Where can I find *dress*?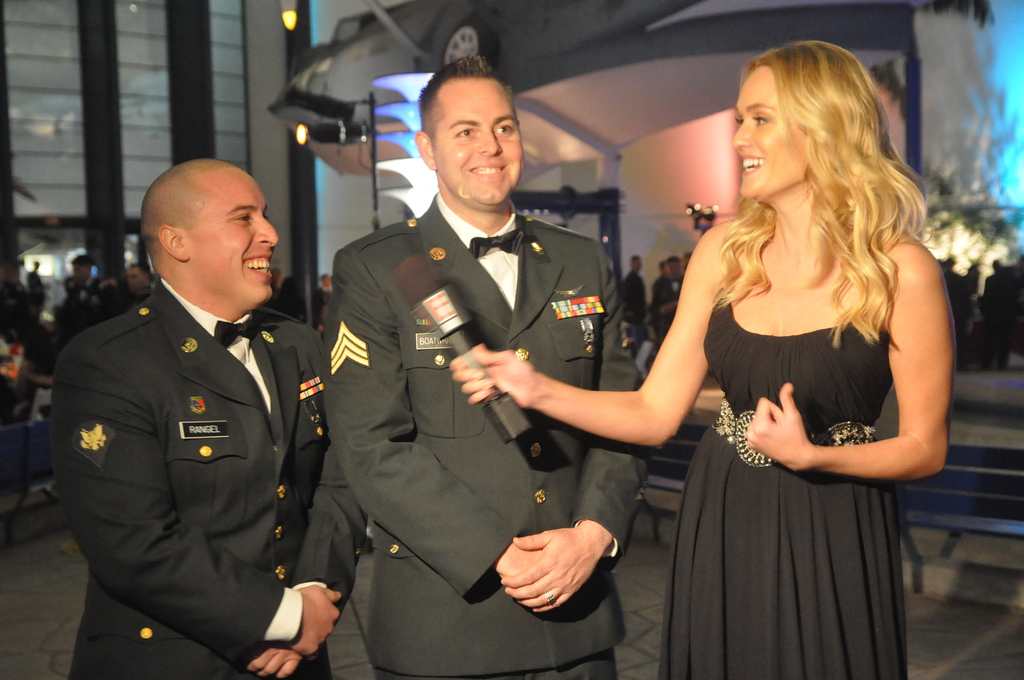
You can find it at [x1=662, y1=197, x2=916, y2=656].
